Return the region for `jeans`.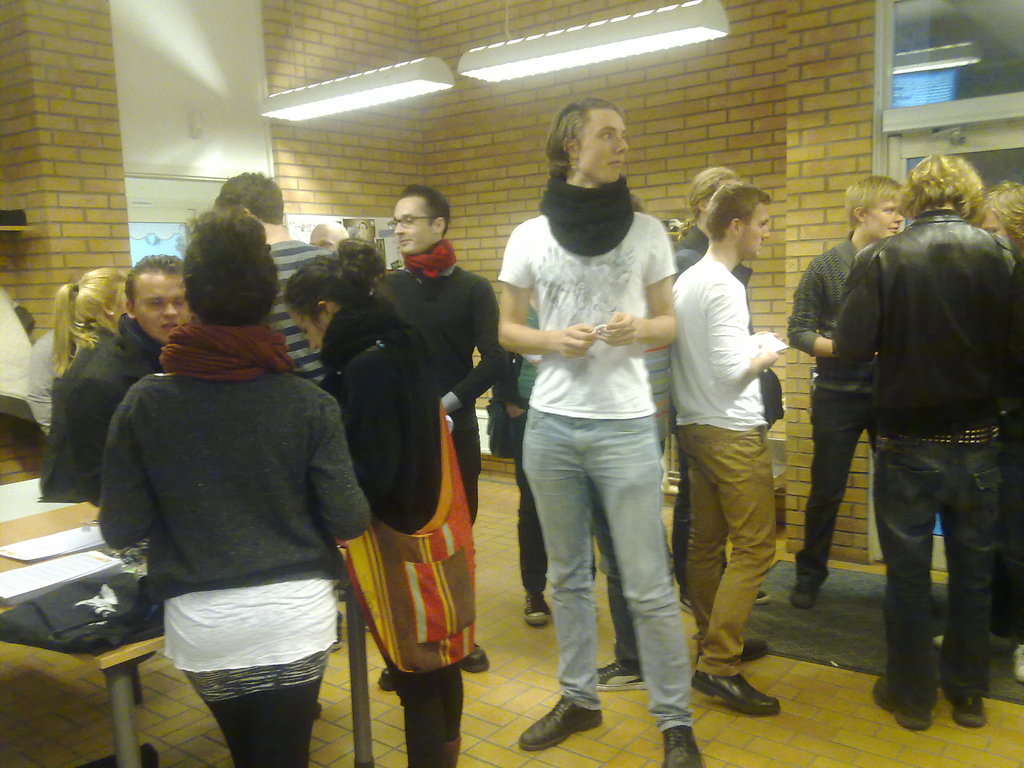
[797,394,901,595].
